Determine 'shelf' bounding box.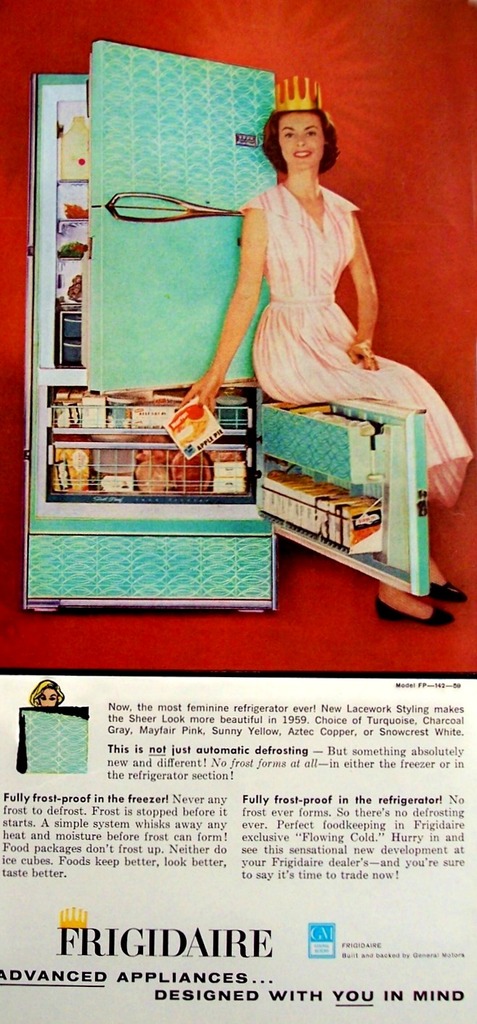
Determined: region(57, 307, 89, 365).
